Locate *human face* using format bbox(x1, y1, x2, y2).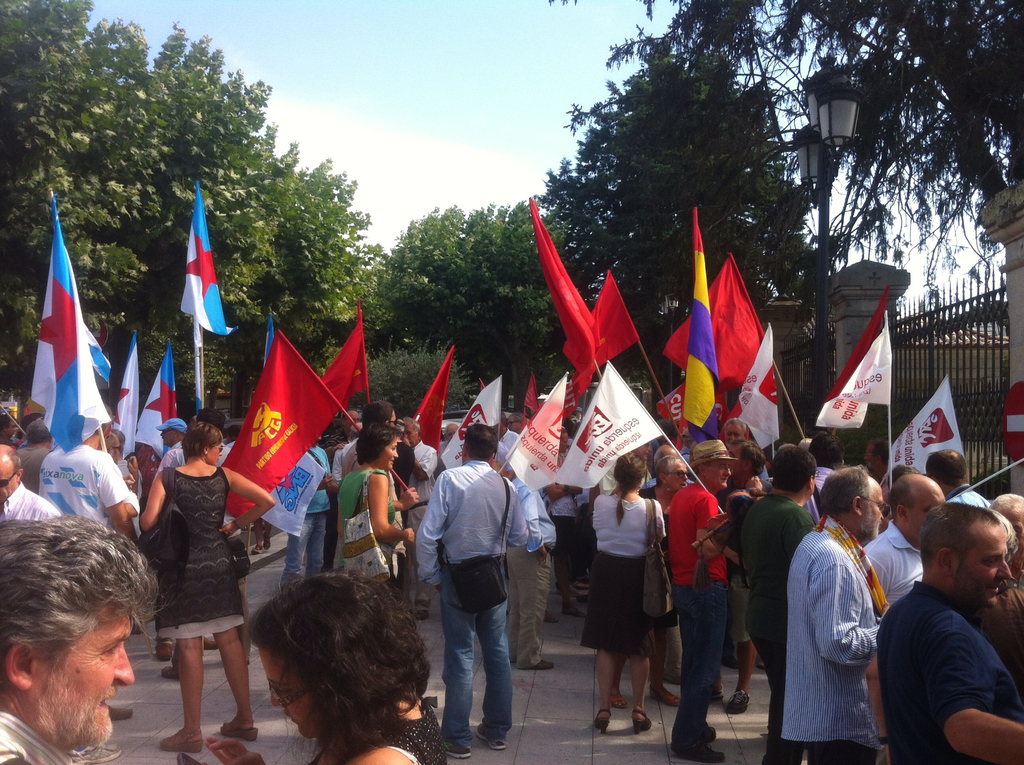
bbox(0, 457, 9, 505).
